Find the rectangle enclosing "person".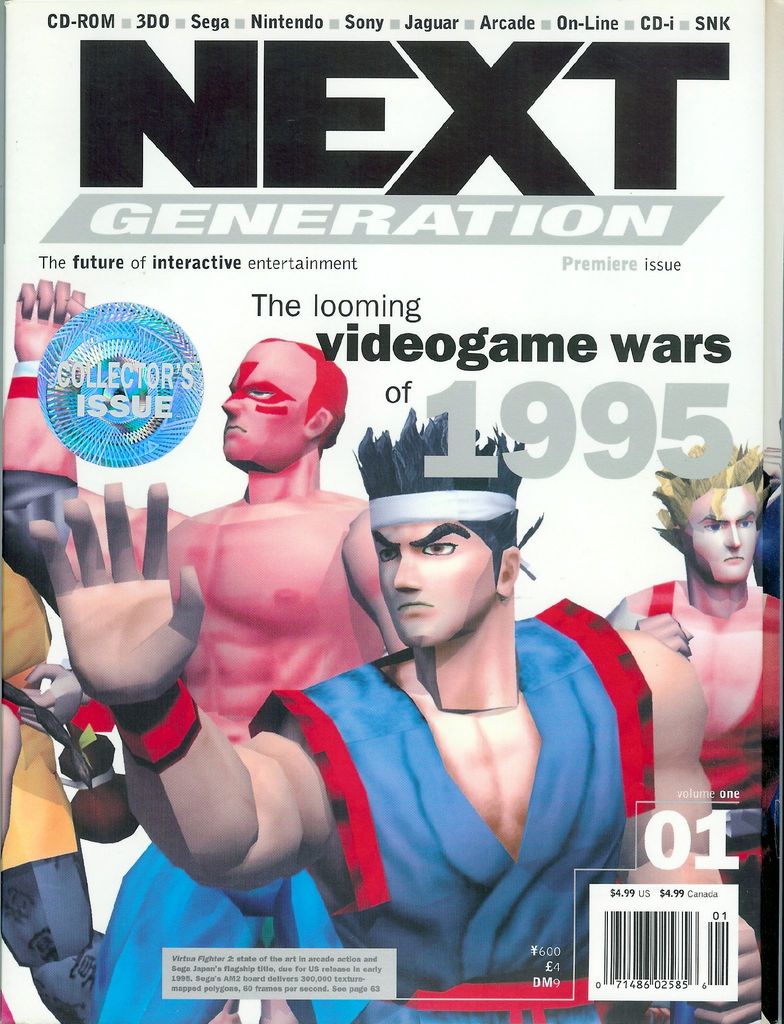
<bbox>31, 401, 761, 1023</bbox>.
